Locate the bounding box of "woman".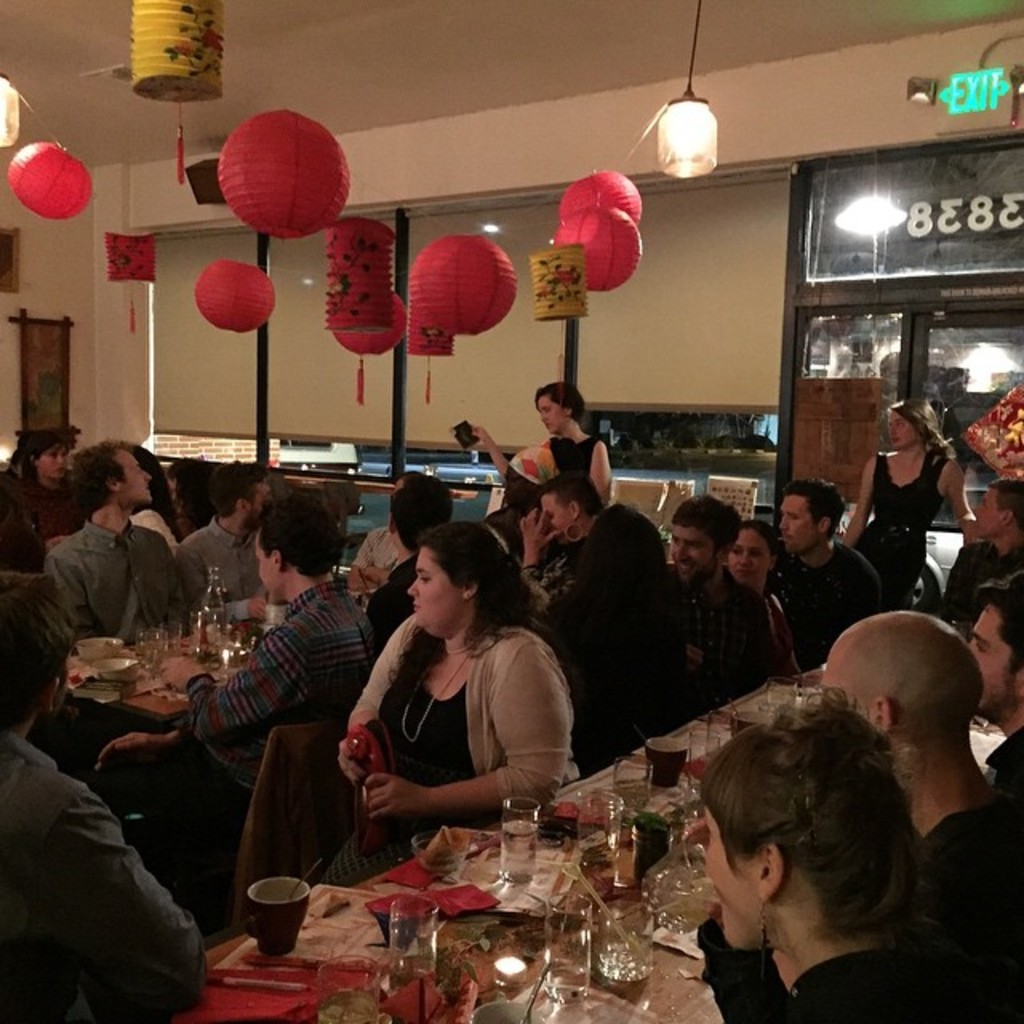
Bounding box: 842, 398, 986, 614.
